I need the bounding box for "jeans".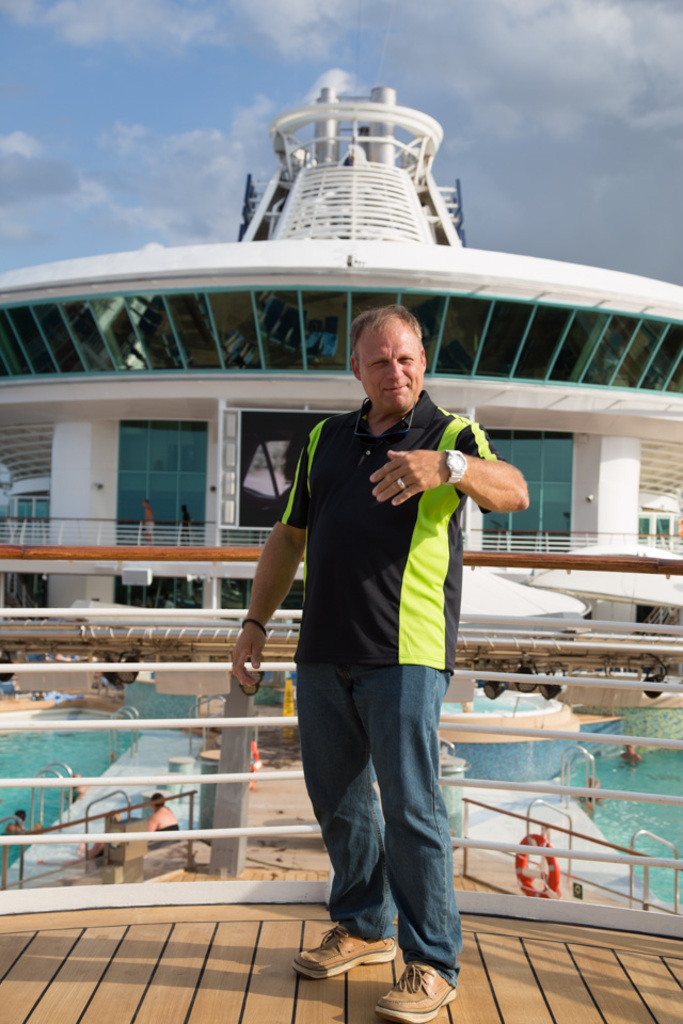
Here it is: x1=295, y1=662, x2=460, y2=988.
